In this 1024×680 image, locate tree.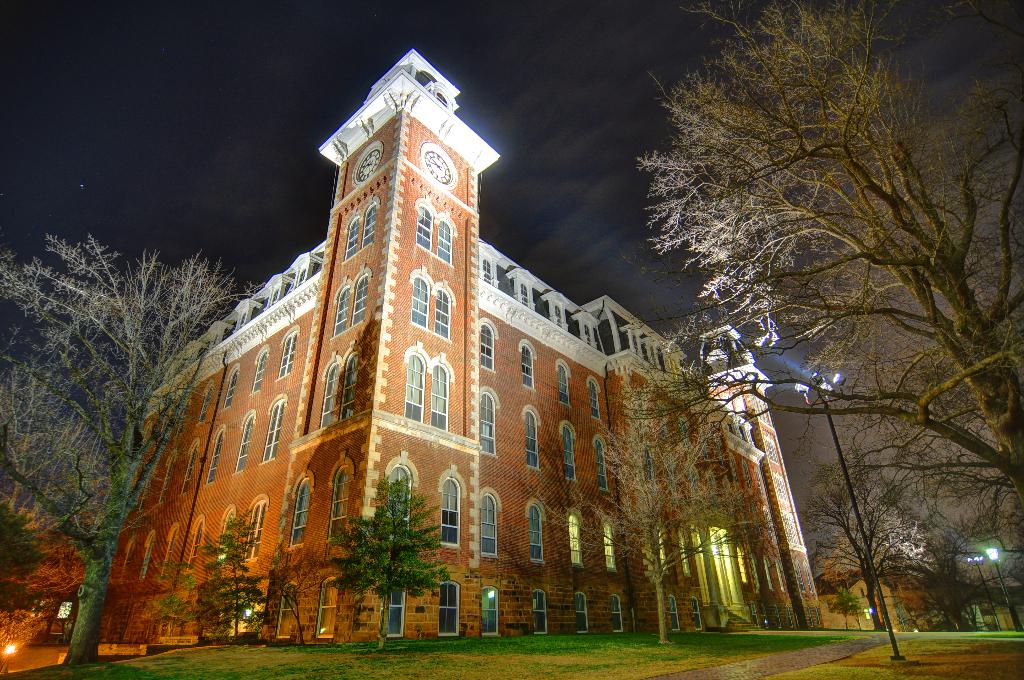
Bounding box: bbox(825, 580, 866, 634).
